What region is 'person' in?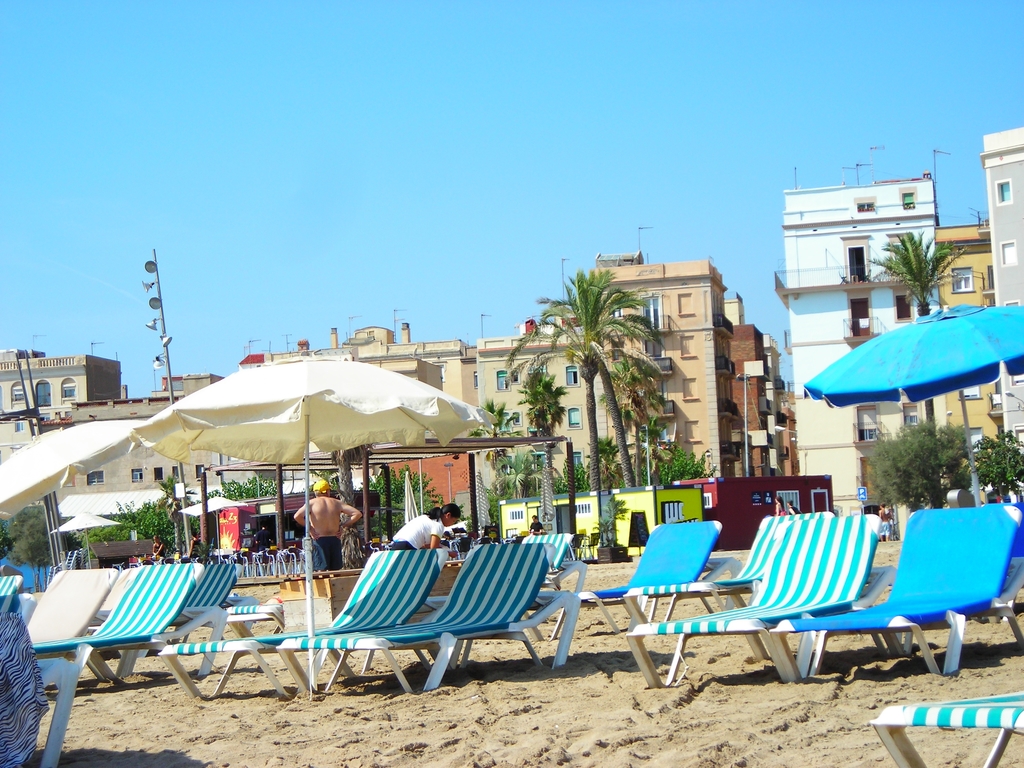
pyautogui.locateOnScreen(520, 513, 545, 531).
